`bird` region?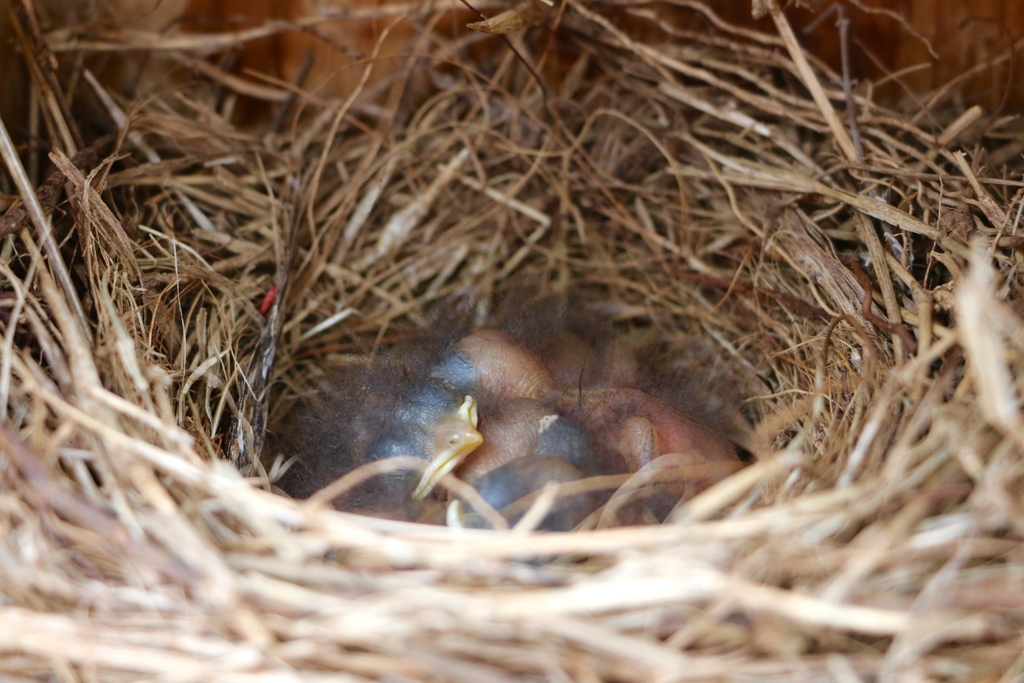
(x1=479, y1=308, x2=745, y2=537)
